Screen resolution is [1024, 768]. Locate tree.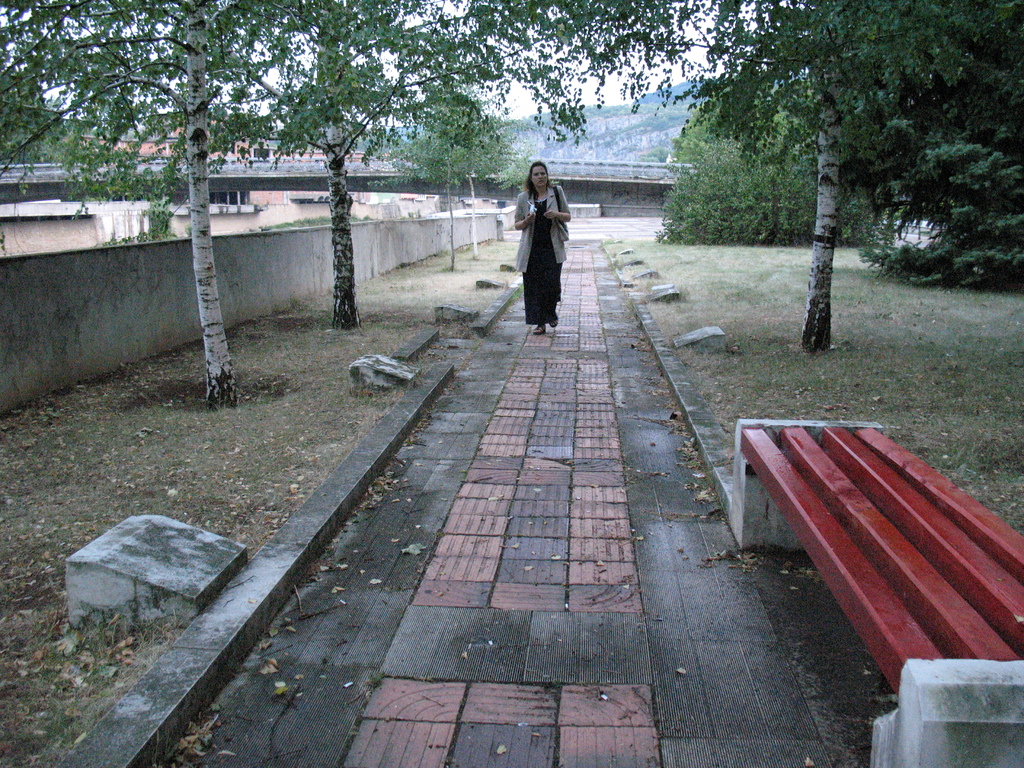
x1=654 y1=60 x2=885 y2=240.
